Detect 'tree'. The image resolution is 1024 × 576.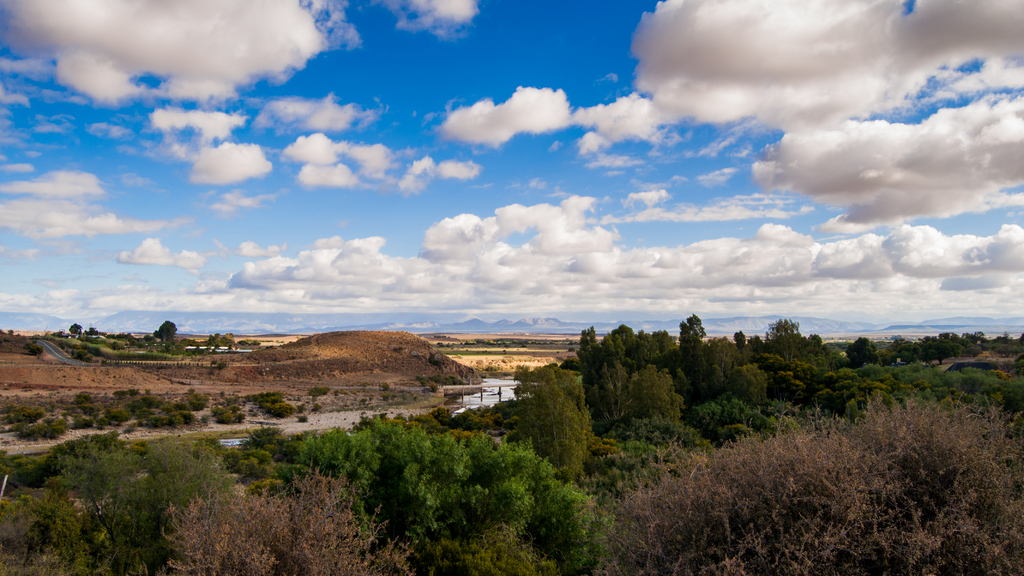
bbox=[68, 322, 81, 333].
